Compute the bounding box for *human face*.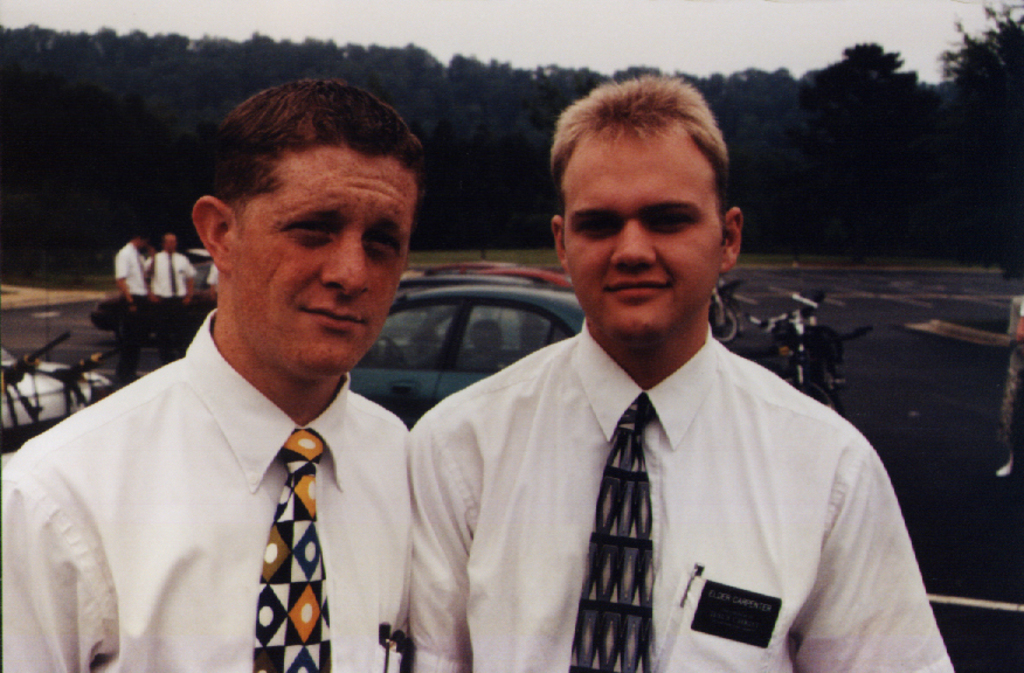
(223, 144, 418, 377).
